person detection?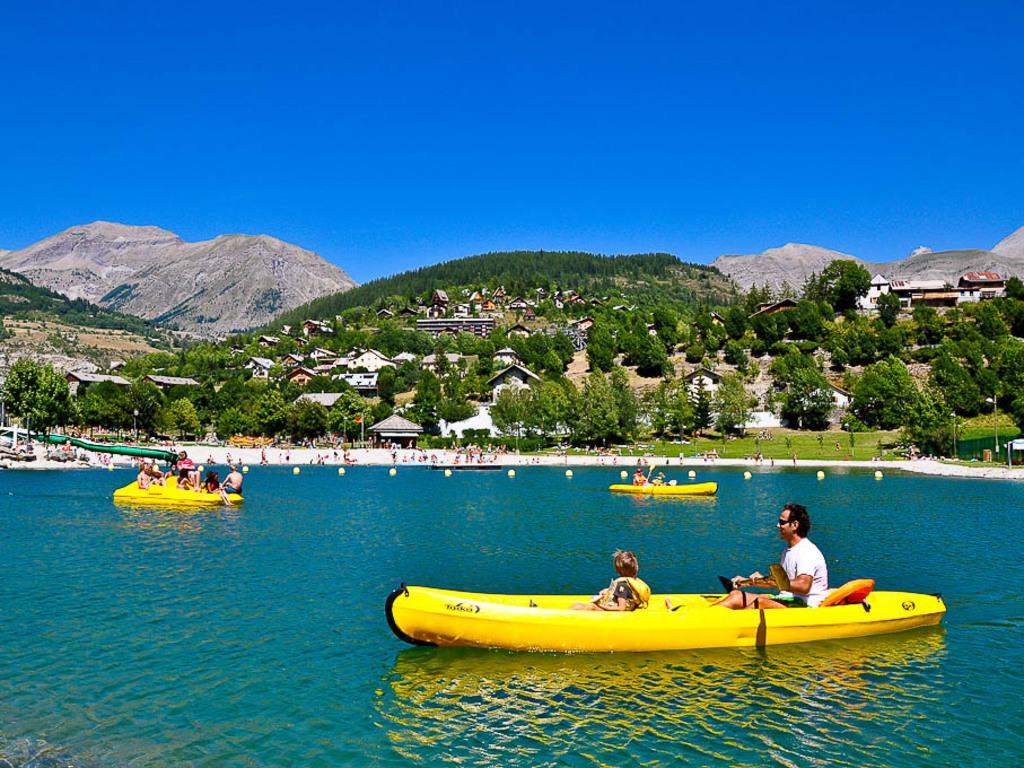
locate(715, 497, 831, 614)
